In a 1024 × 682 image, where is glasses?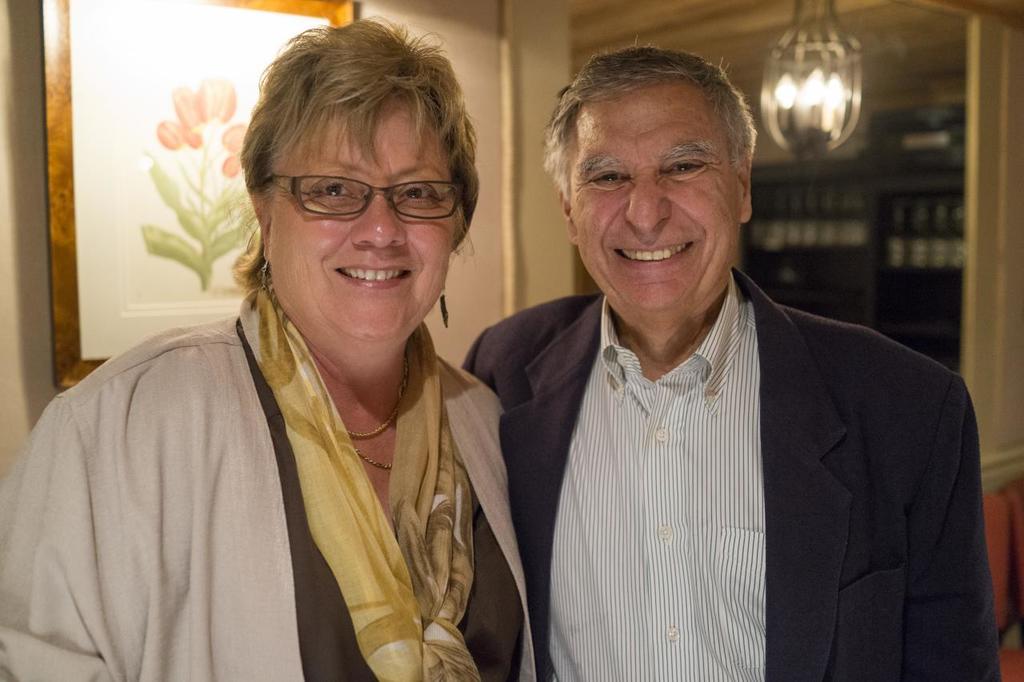
<region>258, 155, 468, 229</region>.
